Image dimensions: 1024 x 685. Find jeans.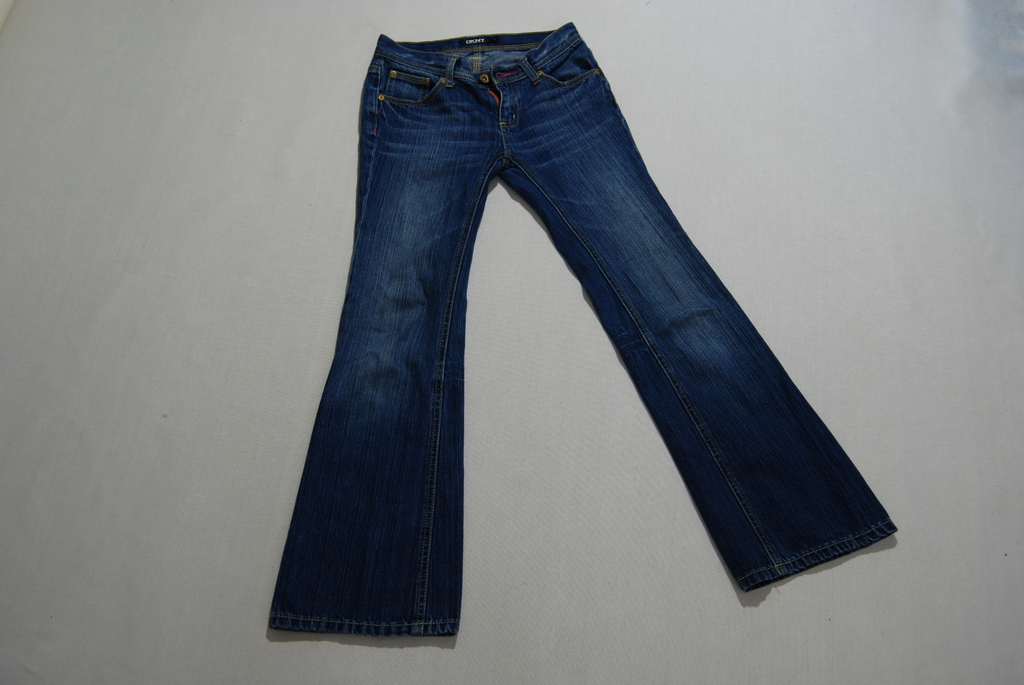
{"left": 268, "top": 19, "right": 900, "bottom": 634}.
